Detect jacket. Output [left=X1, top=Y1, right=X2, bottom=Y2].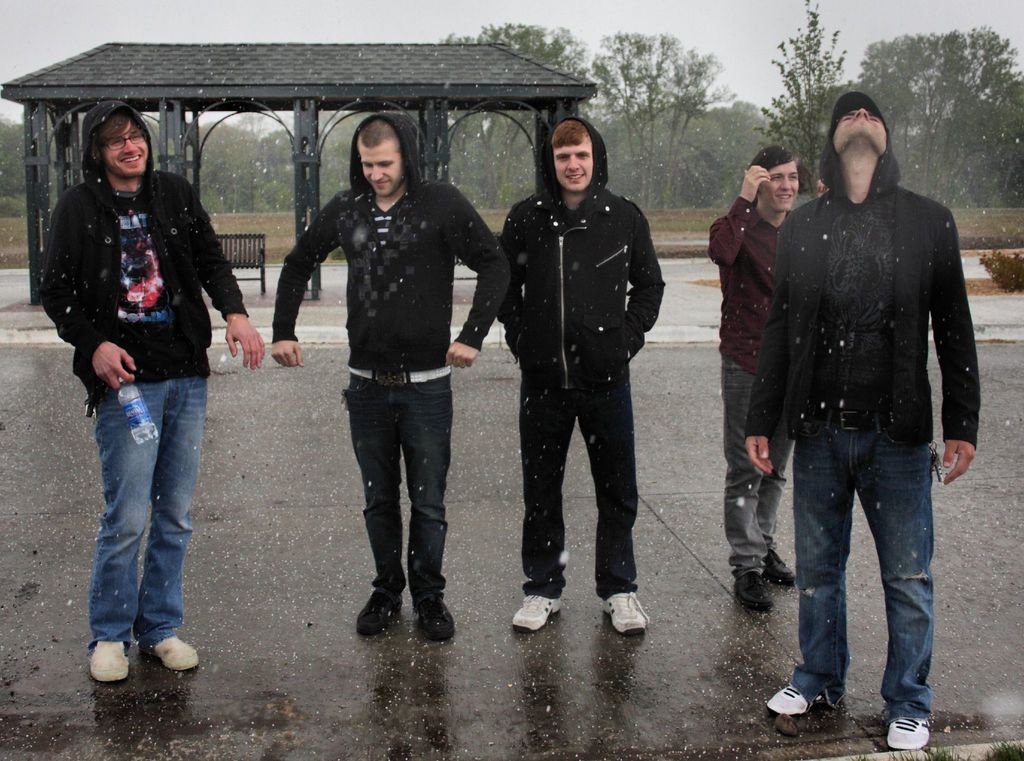
[left=268, top=107, right=513, bottom=375].
